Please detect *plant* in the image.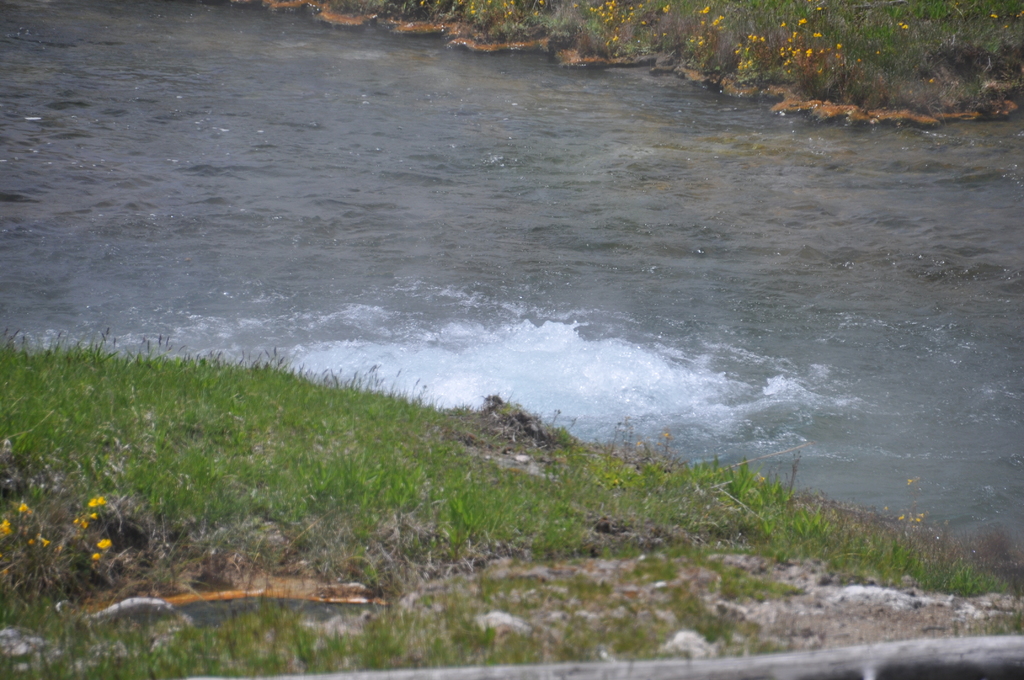
312:0:1023:125.
